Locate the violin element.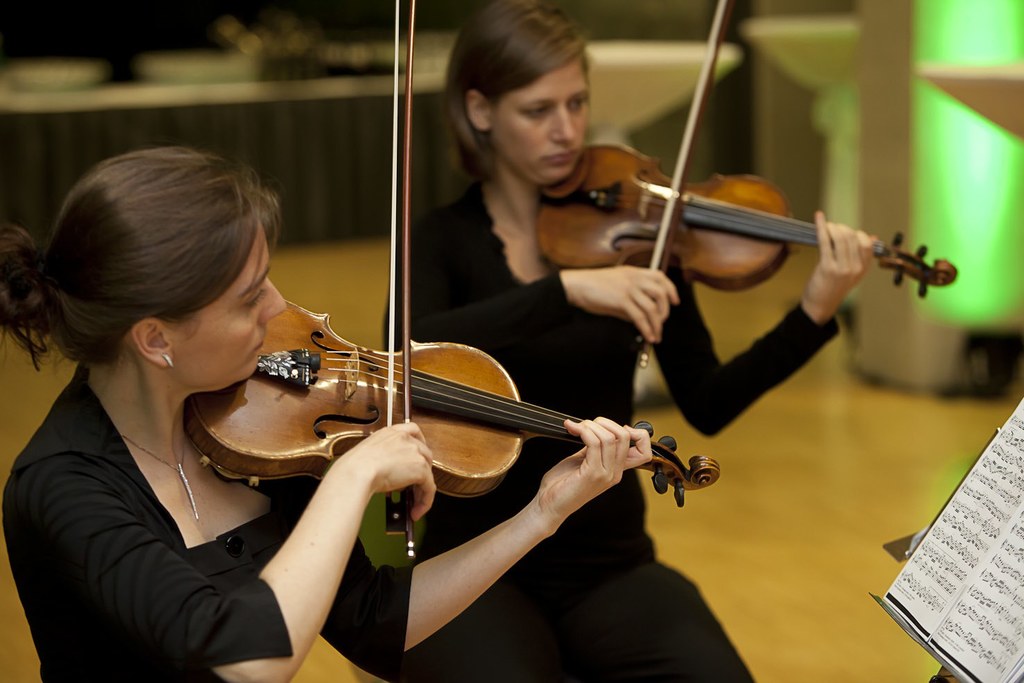
Element bbox: [x1=187, y1=0, x2=720, y2=566].
